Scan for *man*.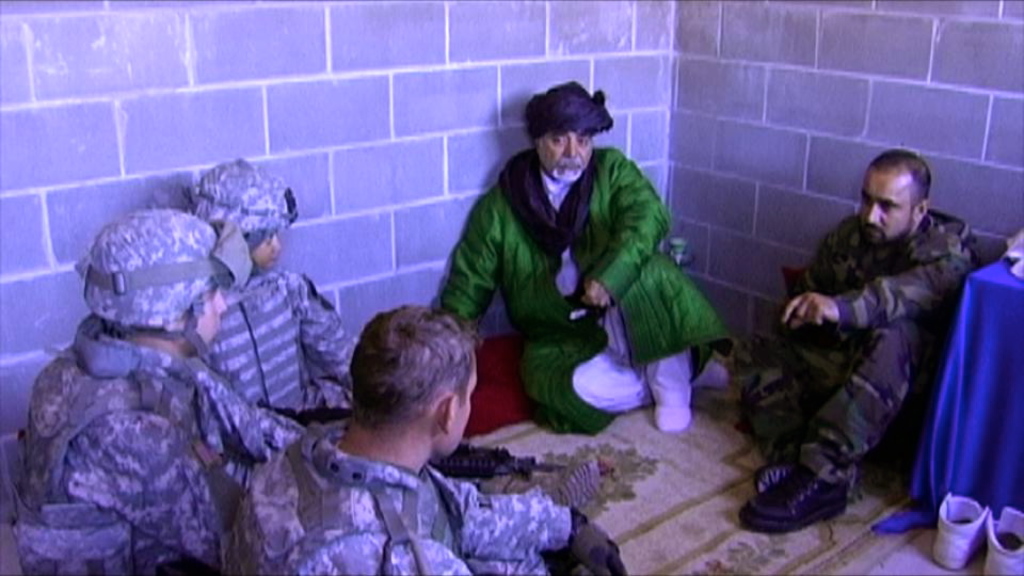
Scan result: rect(231, 303, 635, 575).
